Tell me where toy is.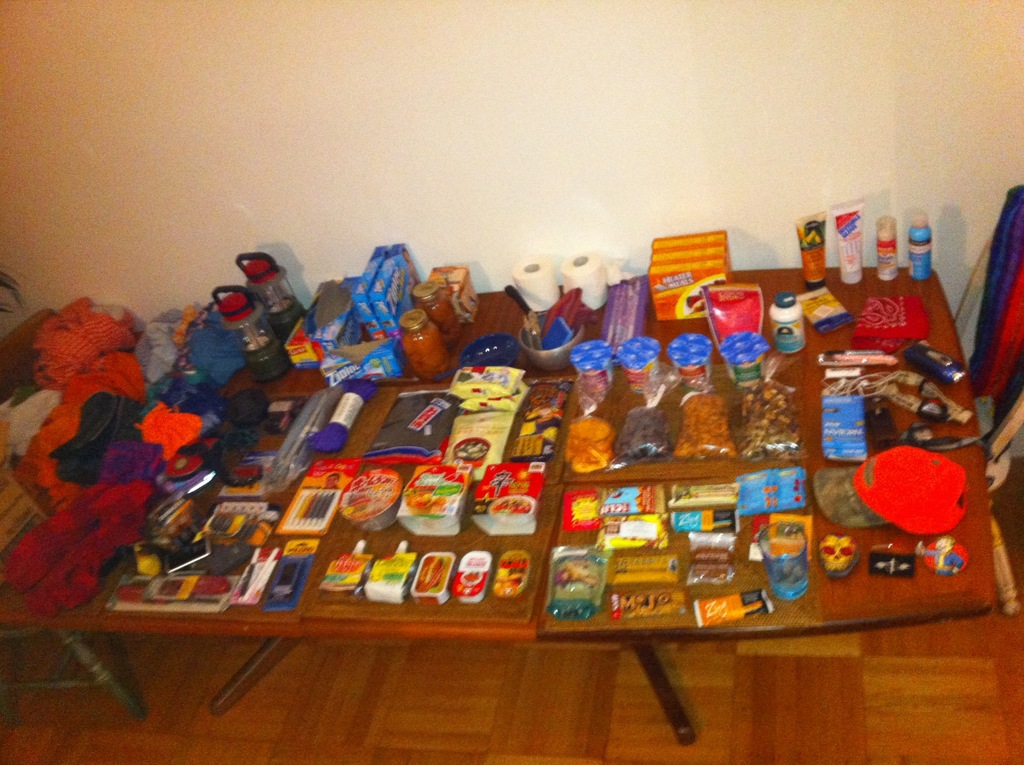
toy is at <bbox>819, 535, 860, 579</bbox>.
